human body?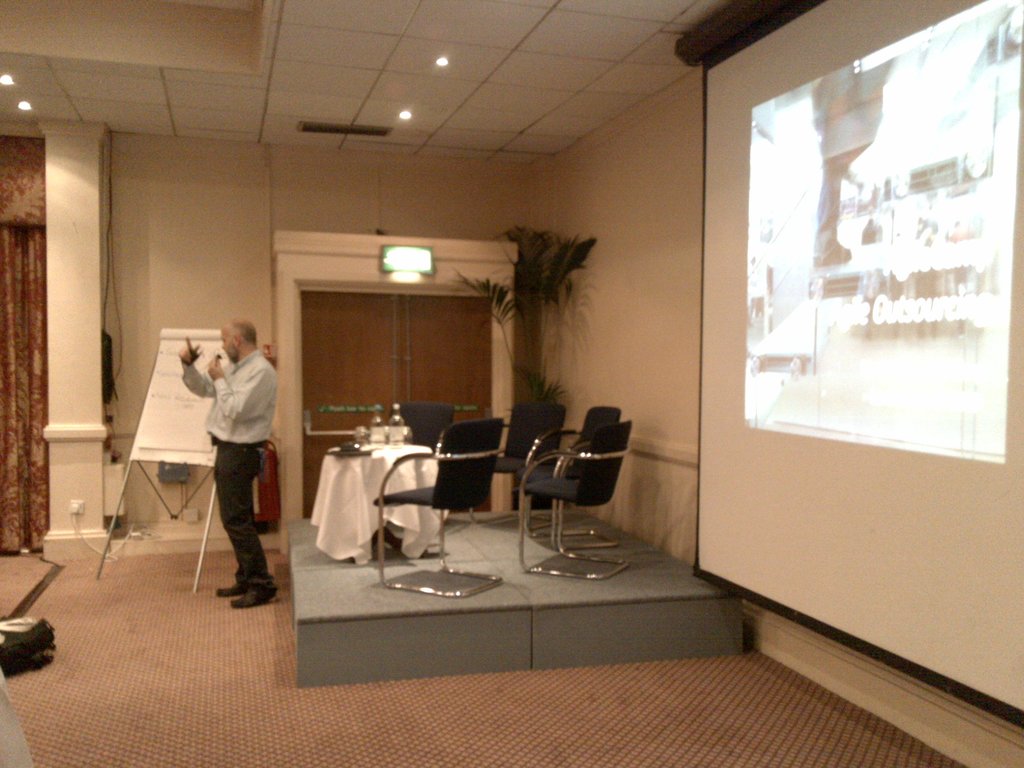
bbox=(179, 318, 283, 601)
